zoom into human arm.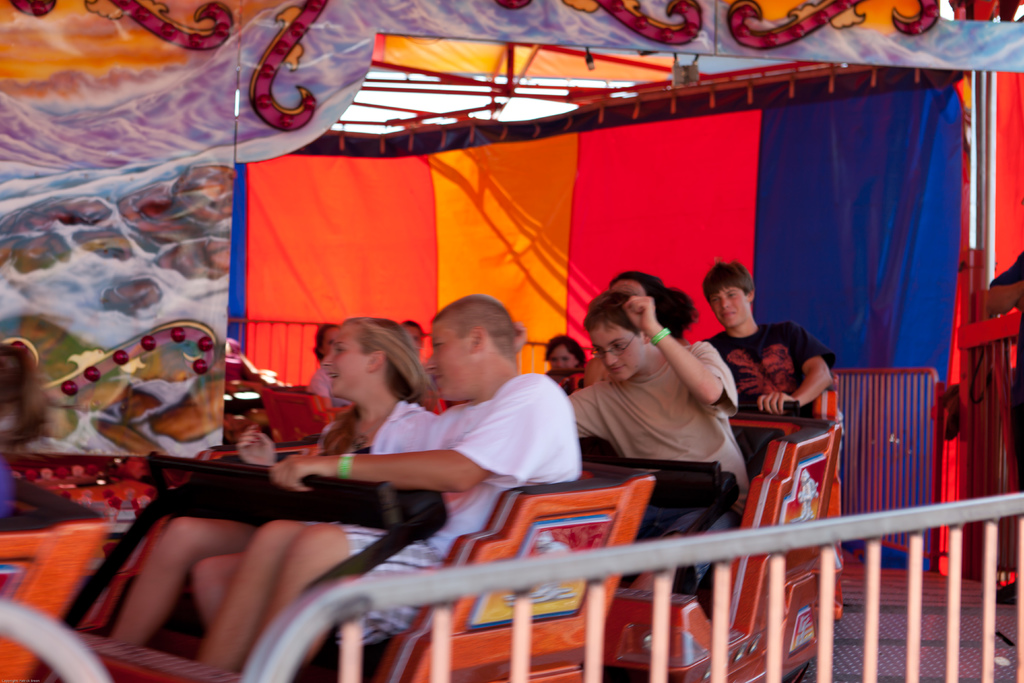
Zoom target: bbox=(231, 416, 352, 465).
